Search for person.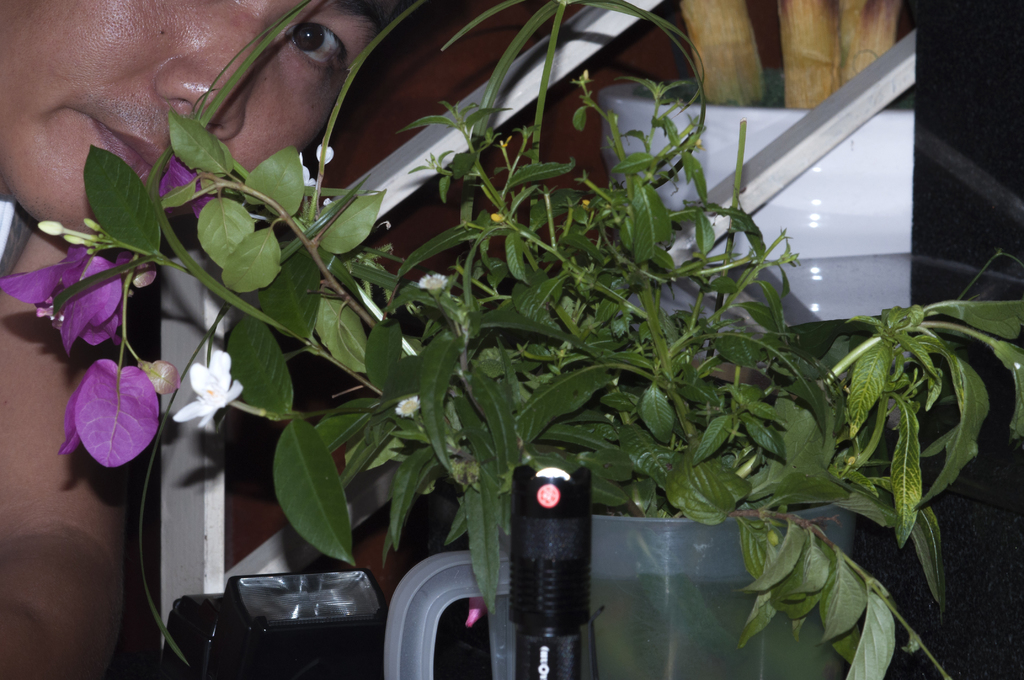
Found at bbox=[0, 0, 413, 679].
